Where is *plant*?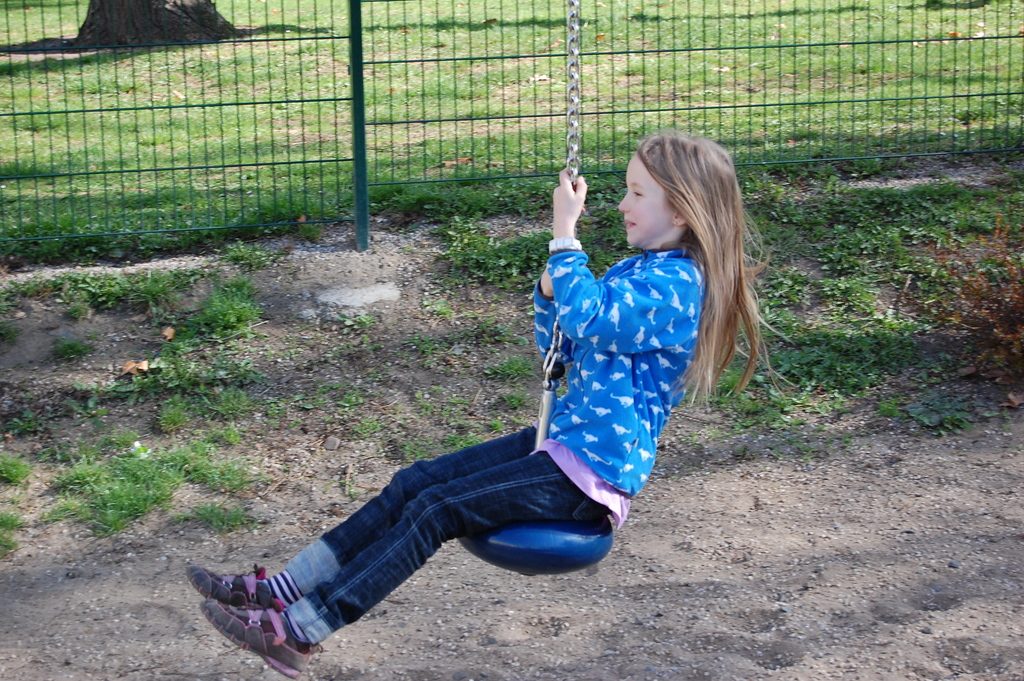
bbox=[344, 338, 372, 361].
